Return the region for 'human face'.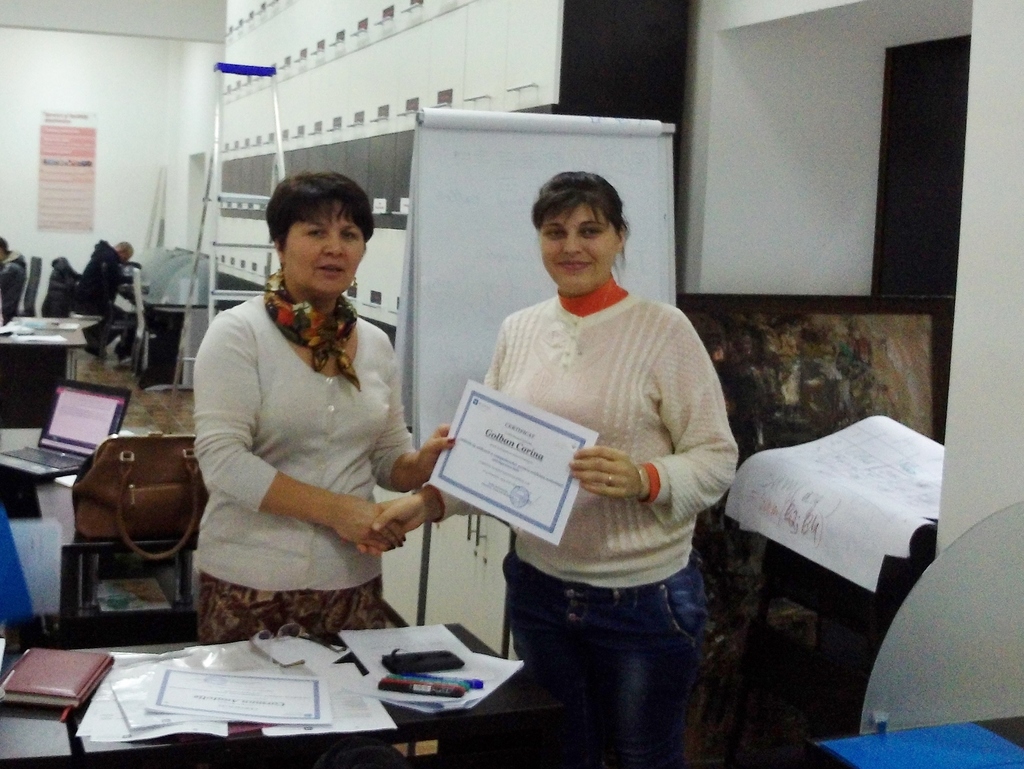
pyautogui.locateOnScreen(282, 210, 363, 296).
